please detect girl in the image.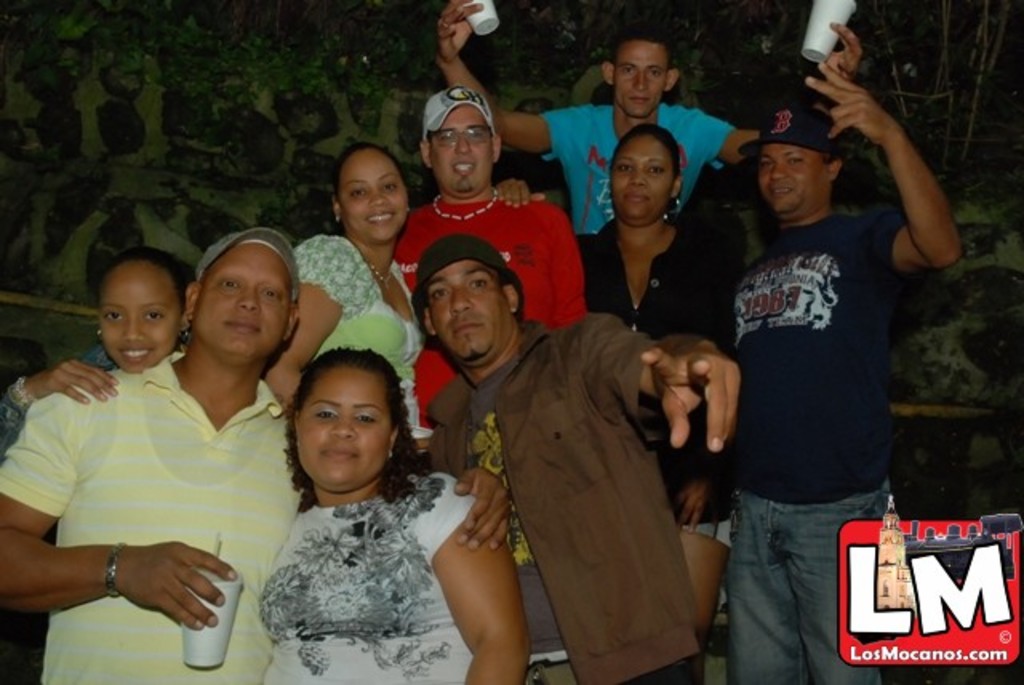
locate(573, 120, 747, 645).
